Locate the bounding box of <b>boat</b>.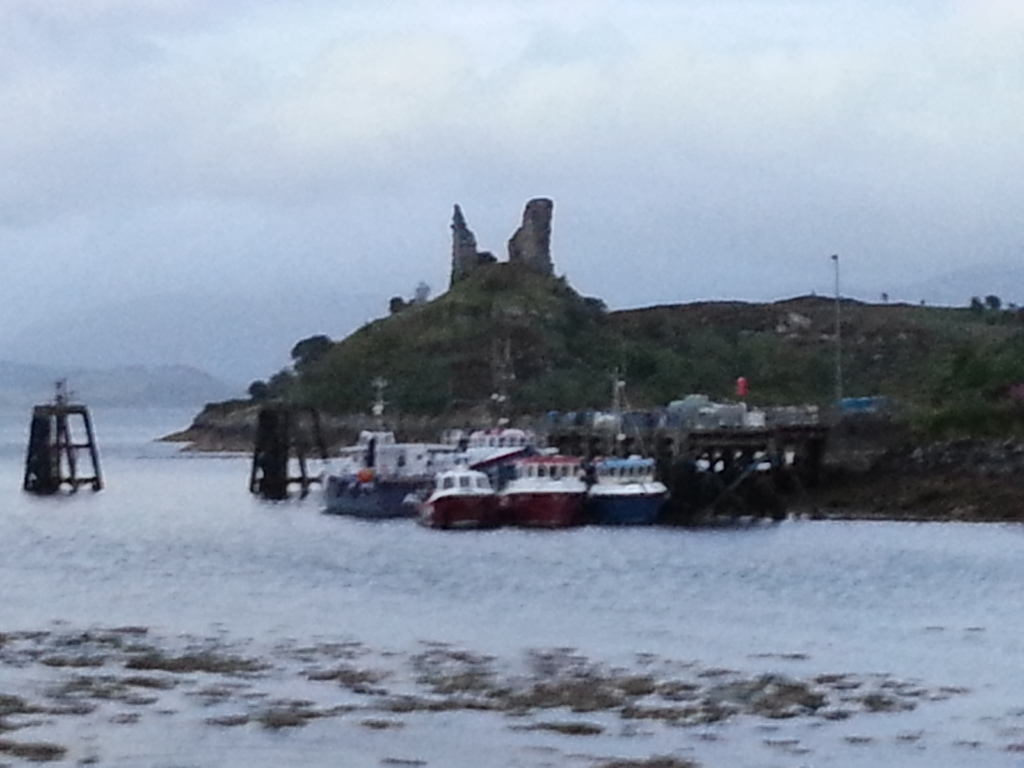
Bounding box: 436, 340, 575, 524.
